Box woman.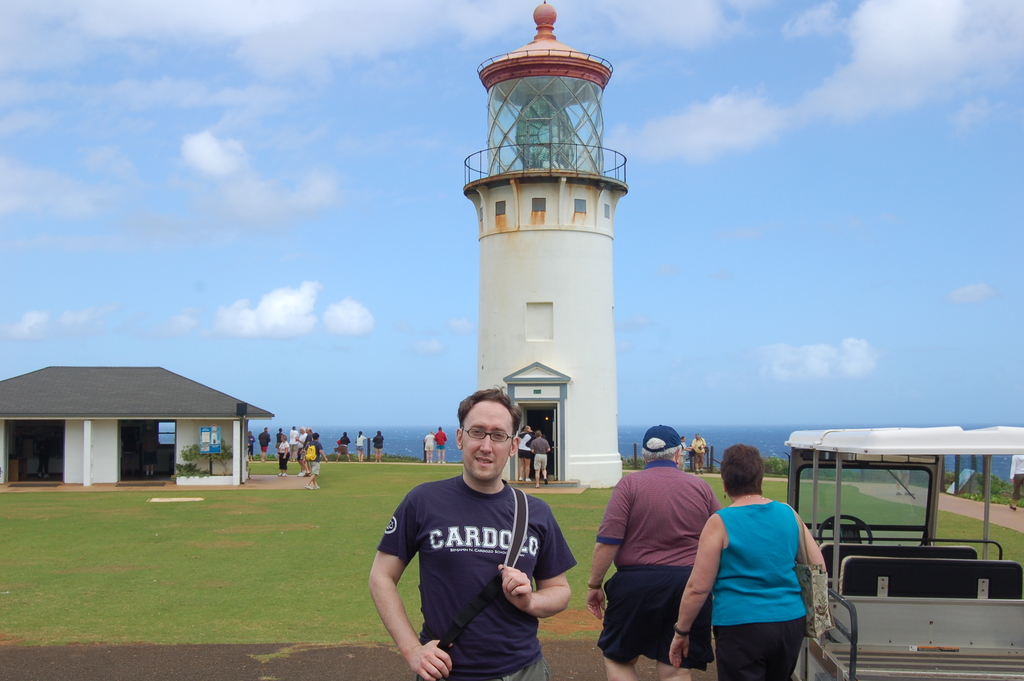
region(518, 425, 531, 482).
